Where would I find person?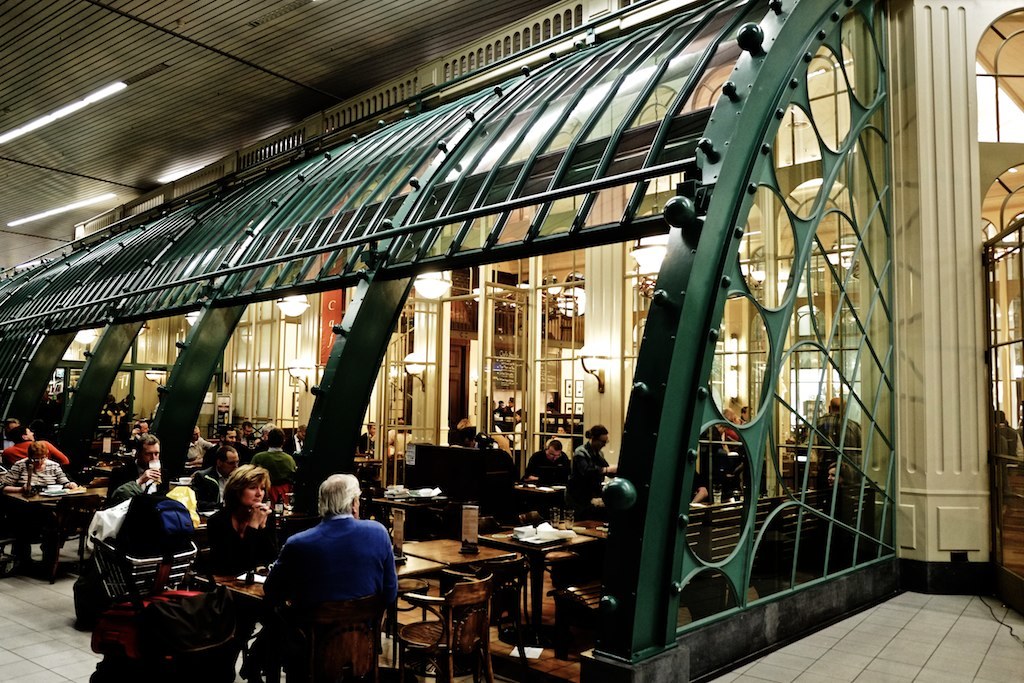
At [211,426,251,455].
